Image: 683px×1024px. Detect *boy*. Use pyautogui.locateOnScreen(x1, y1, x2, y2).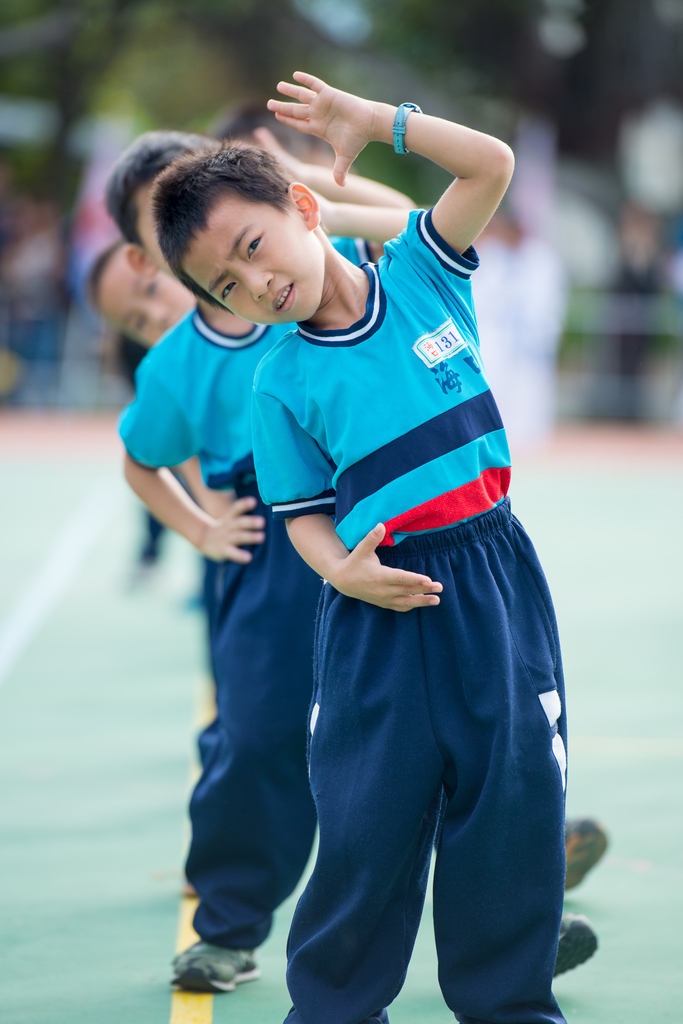
pyautogui.locateOnScreen(111, 131, 597, 995).
